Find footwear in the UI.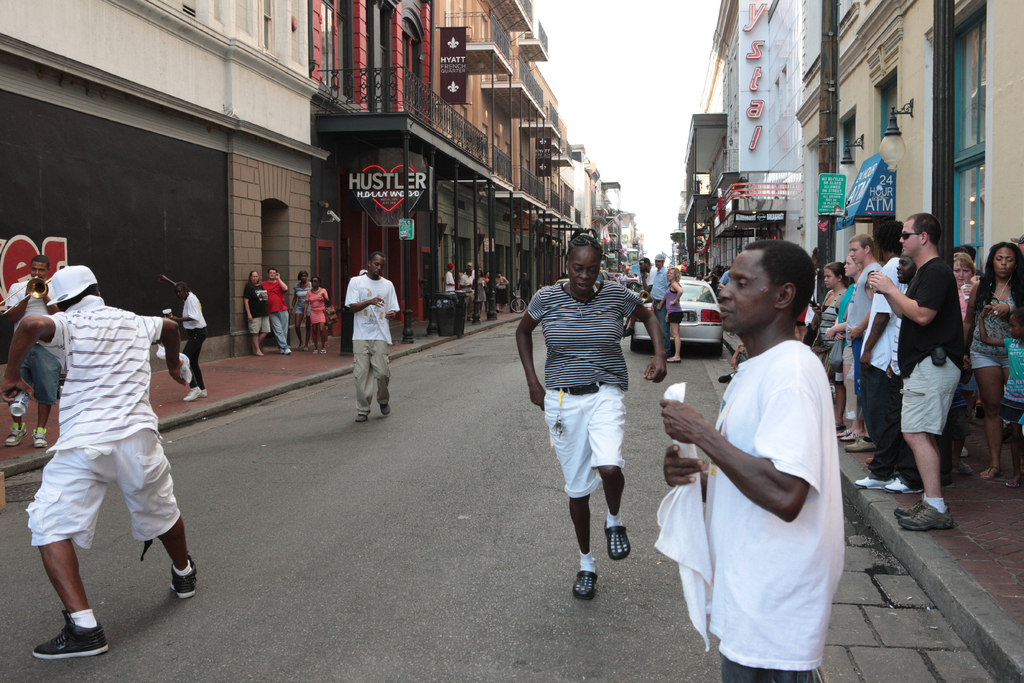
UI element at bbox=(1, 418, 28, 446).
